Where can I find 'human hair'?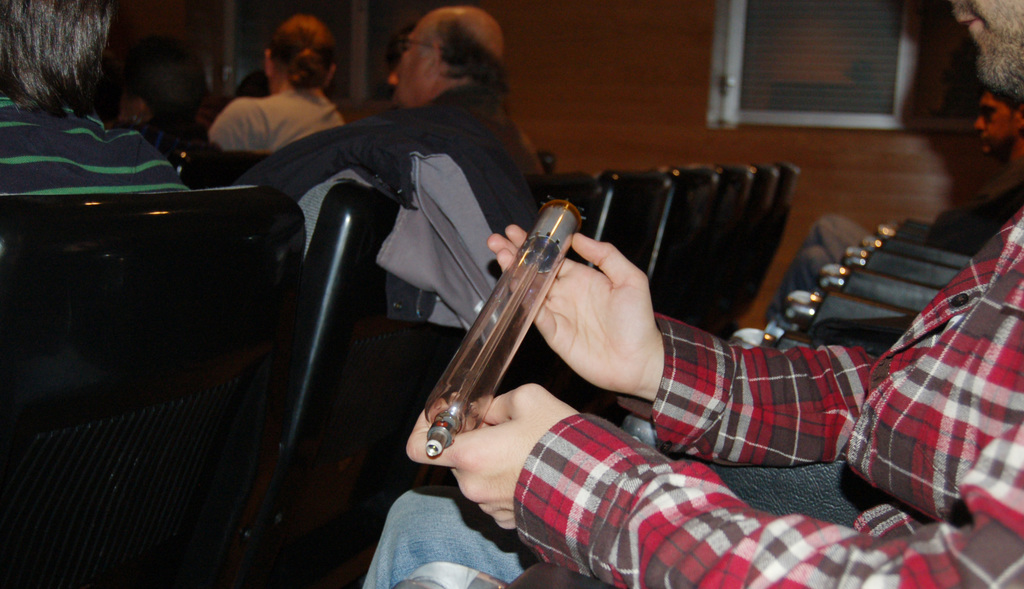
You can find it at region(125, 40, 206, 124).
